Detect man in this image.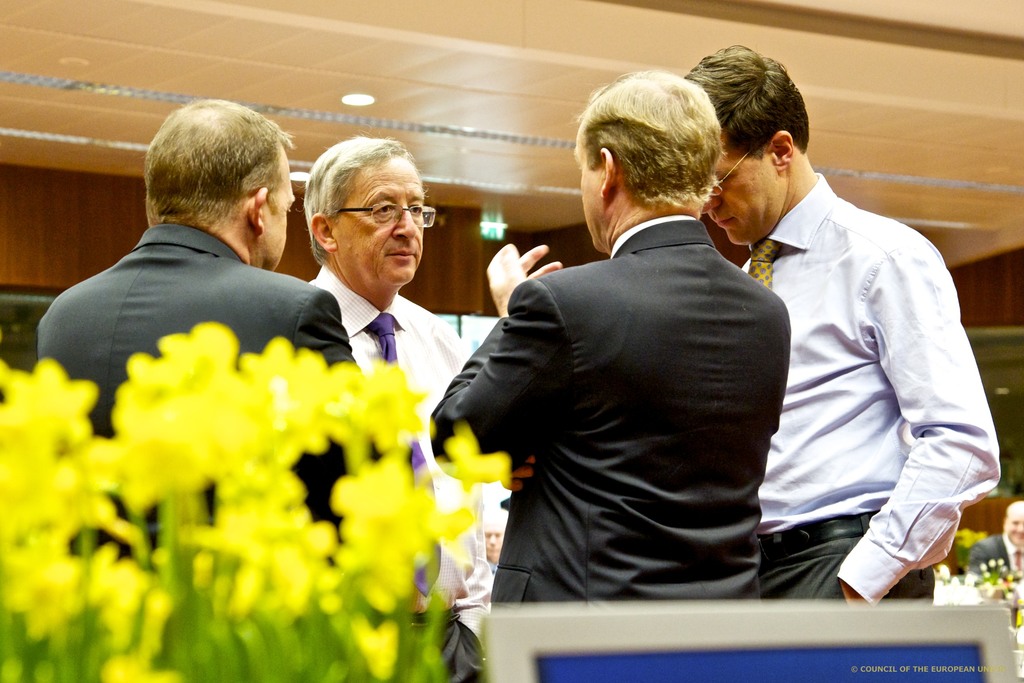
Detection: bbox(428, 66, 794, 607).
